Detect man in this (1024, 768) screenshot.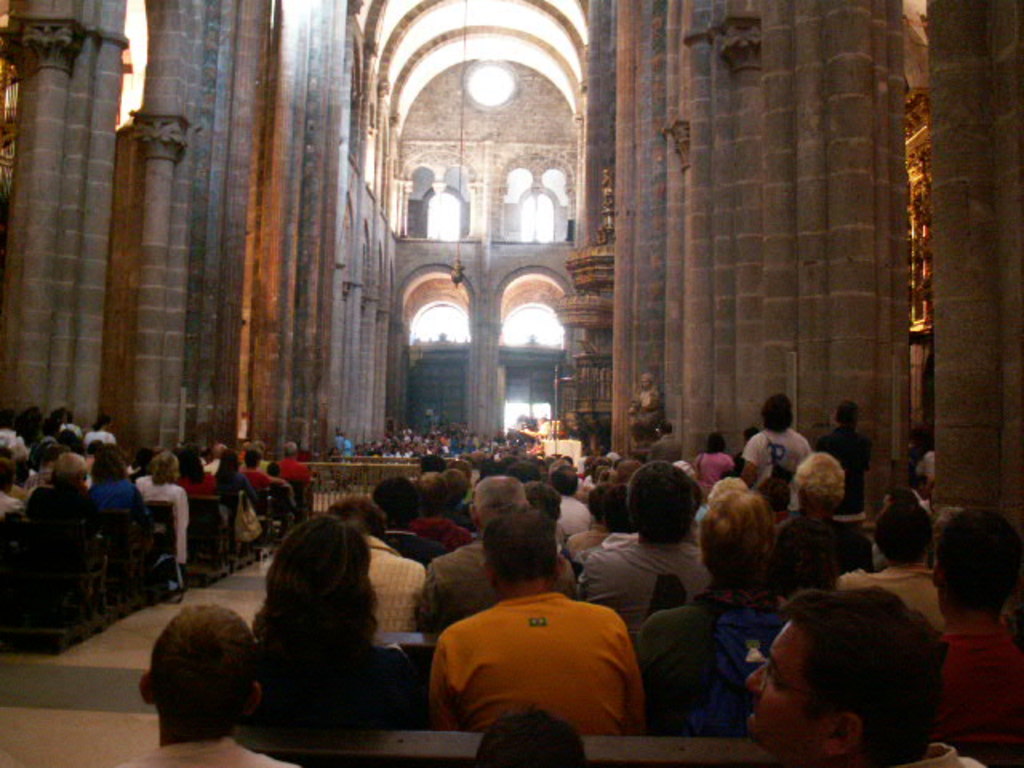
Detection: [left=778, top=453, right=878, bottom=574].
